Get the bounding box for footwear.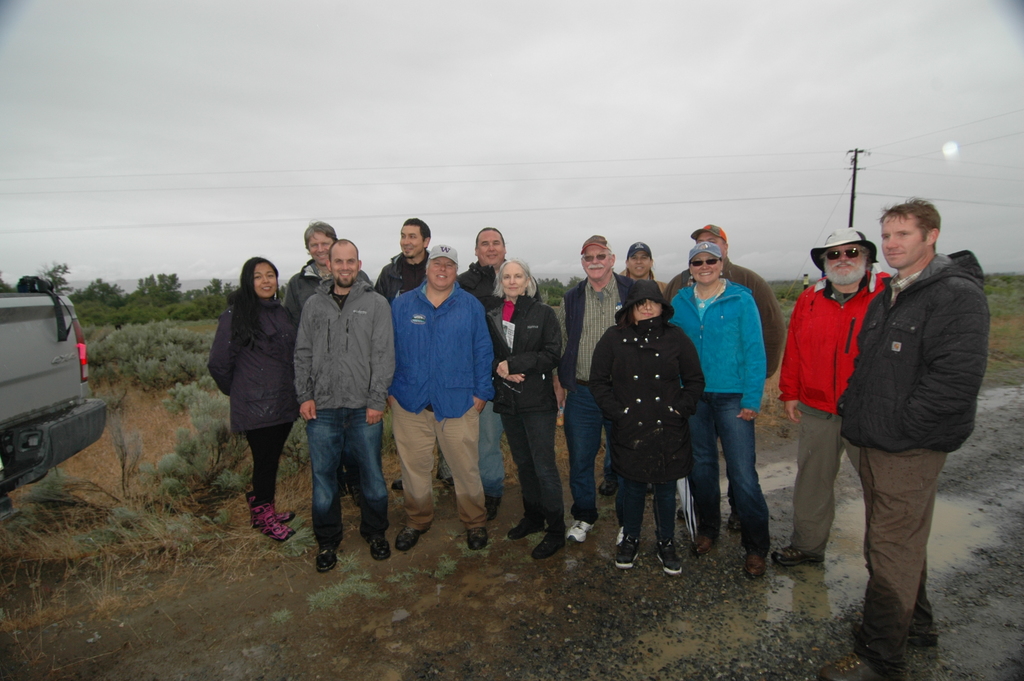
locate(655, 536, 691, 580).
